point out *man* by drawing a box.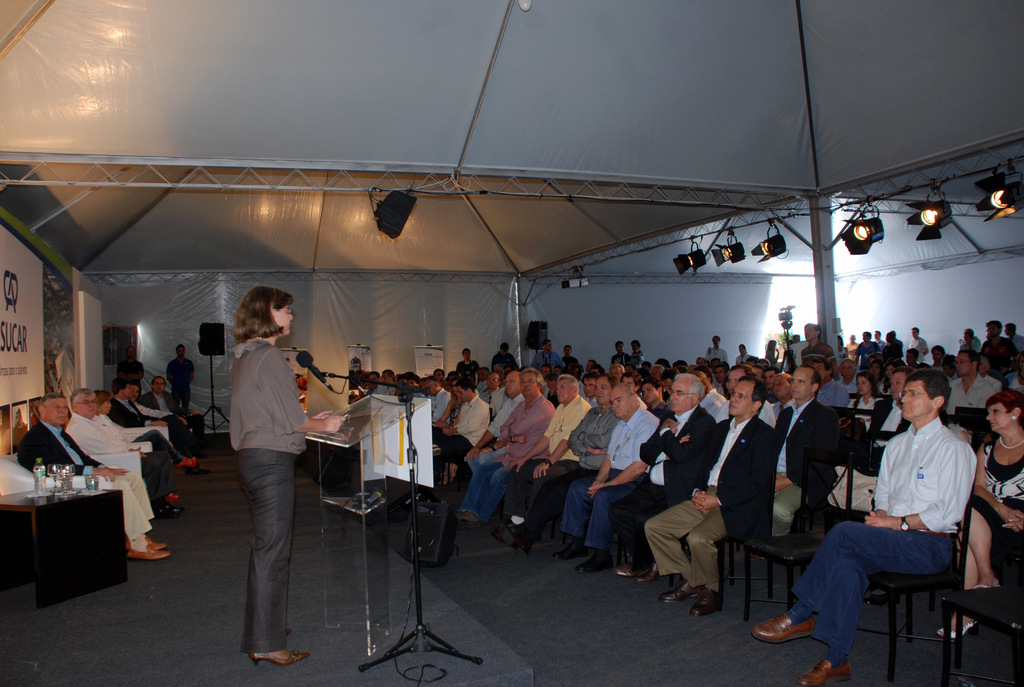
bbox=(790, 376, 989, 663).
